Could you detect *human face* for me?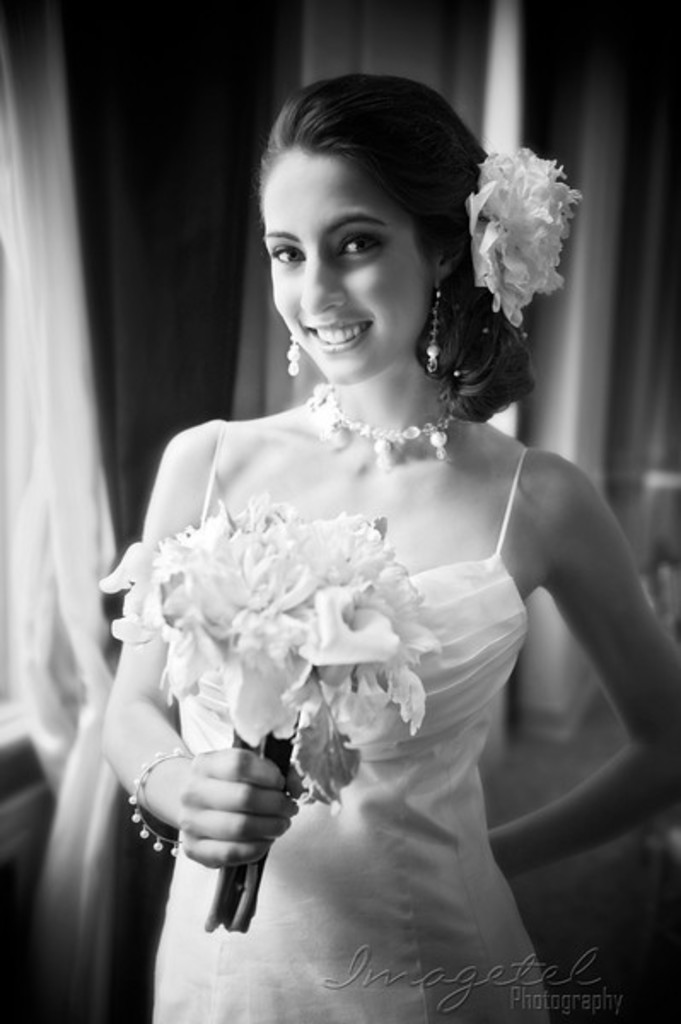
Detection result: <region>259, 140, 434, 377</region>.
